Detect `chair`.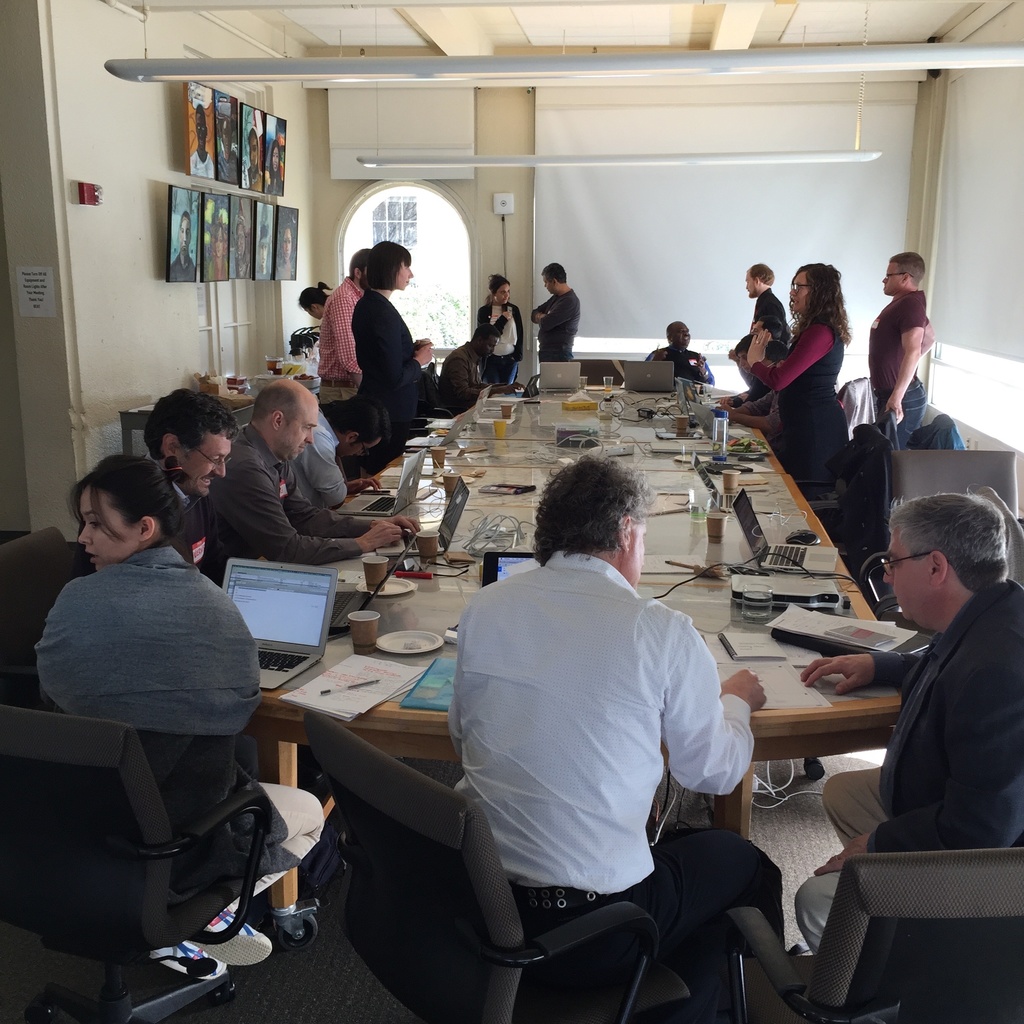
Detected at <region>0, 524, 83, 711</region>.
